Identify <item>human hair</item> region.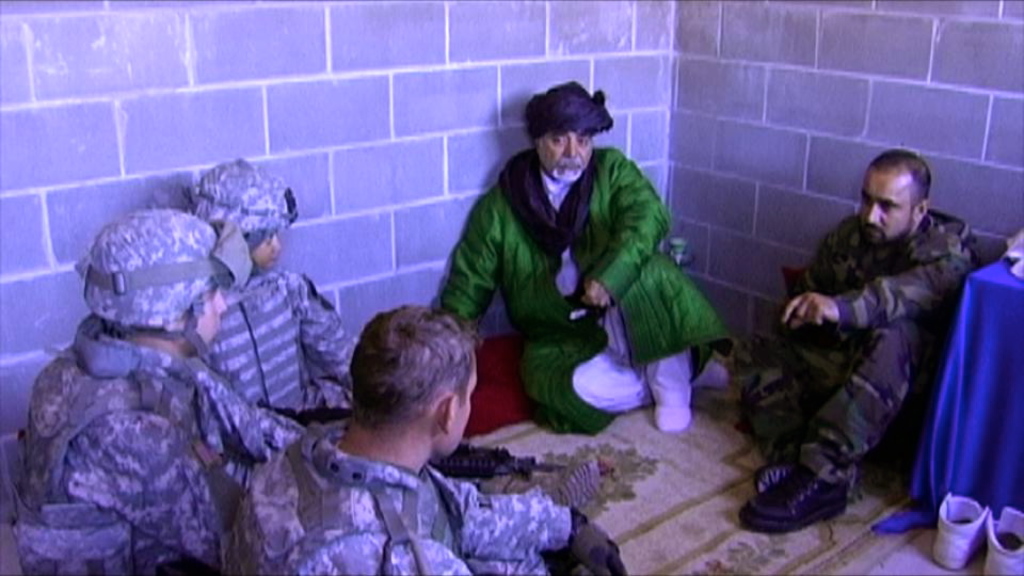
Region: <box>339,304,487,431</box>.
